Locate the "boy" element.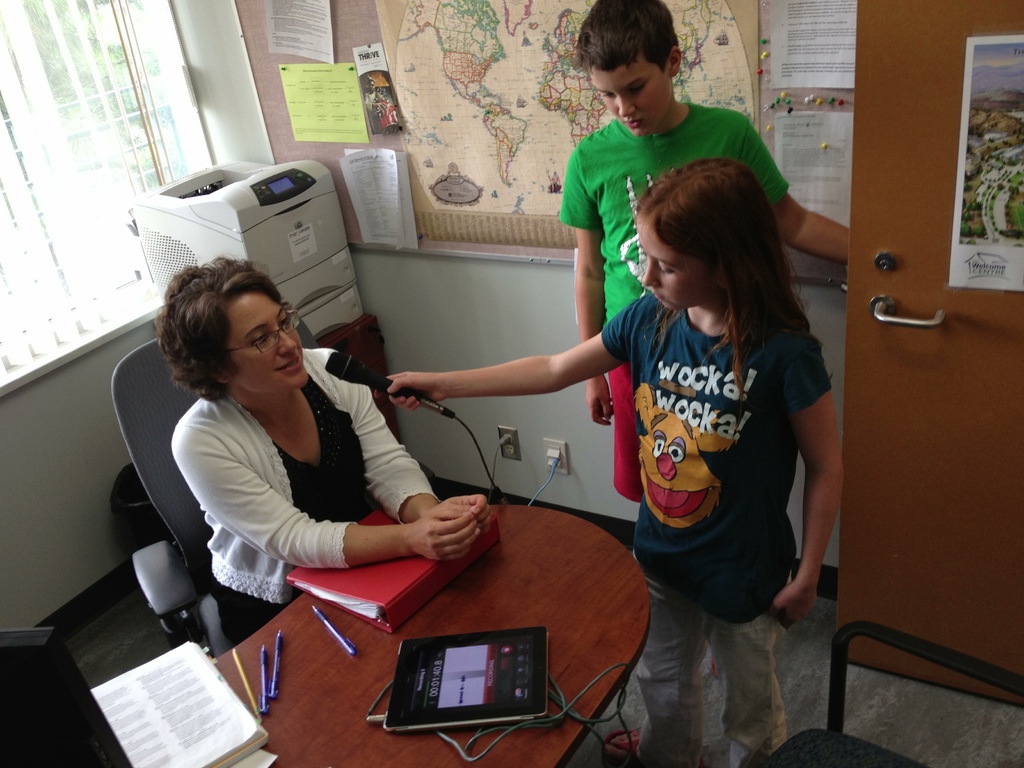
Element bbox: bbox=[558, 0, 850, 675].
